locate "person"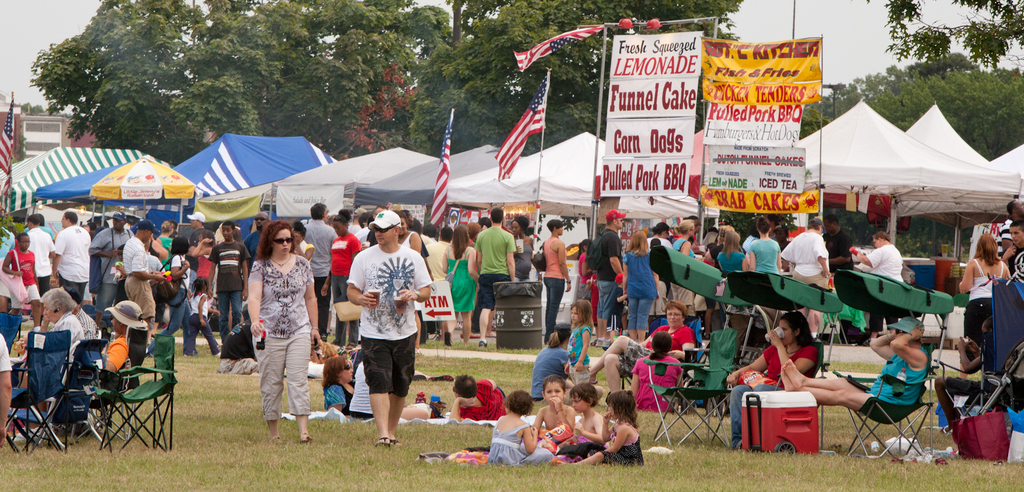
(left=646, top=295, right=697, bottom=350)
